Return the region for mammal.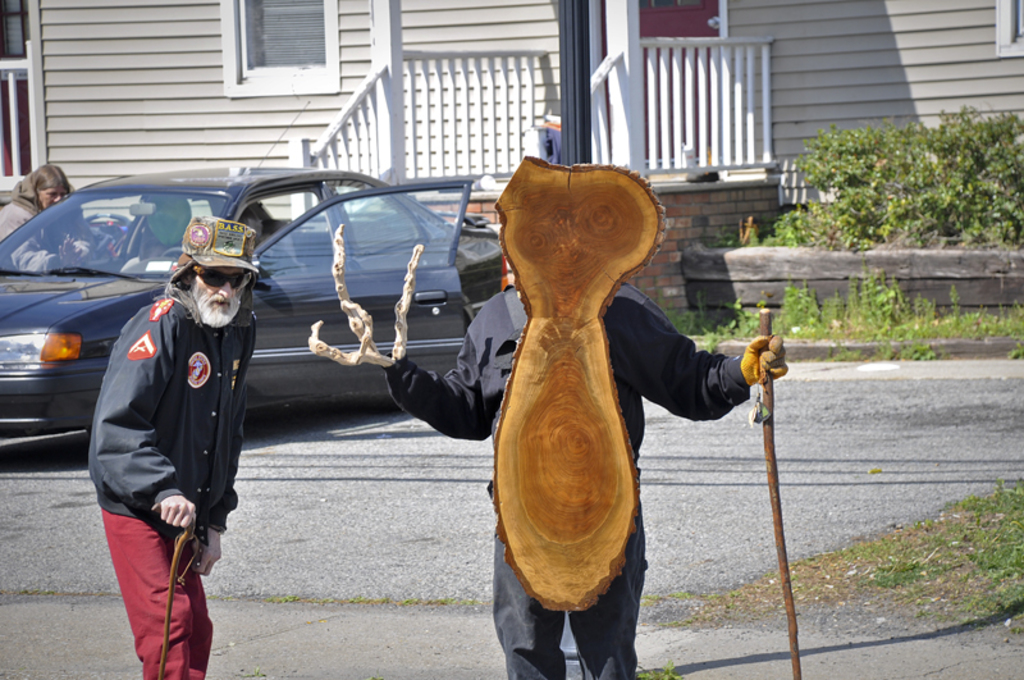
x1=83 y1=227 x2=257 y2=651.
